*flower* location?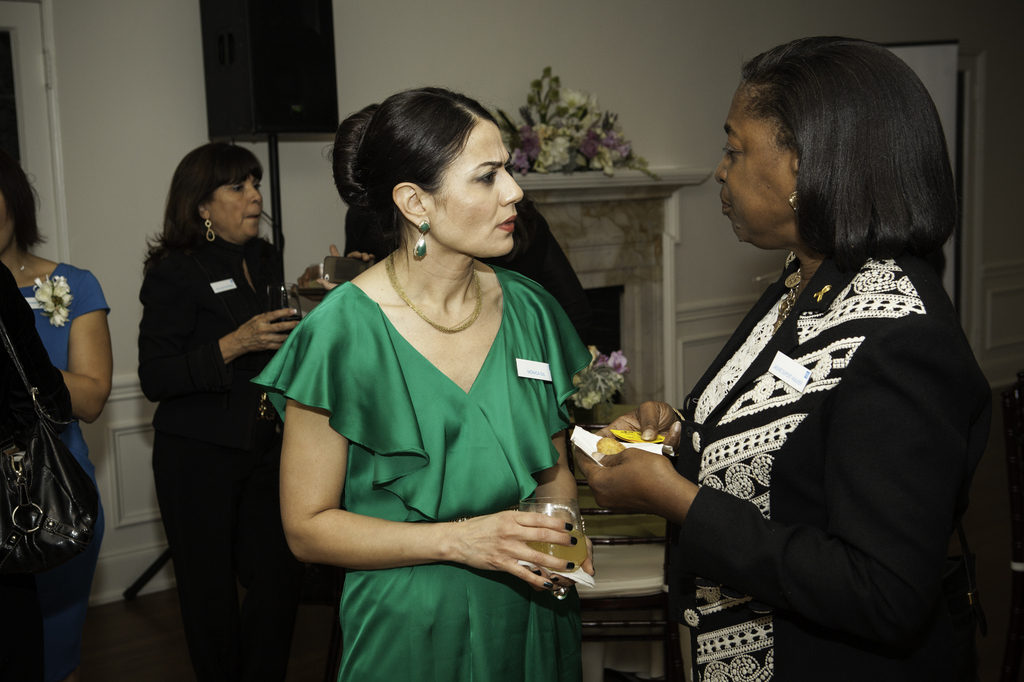
(left=584, top=346, right=638, bottom=376)
